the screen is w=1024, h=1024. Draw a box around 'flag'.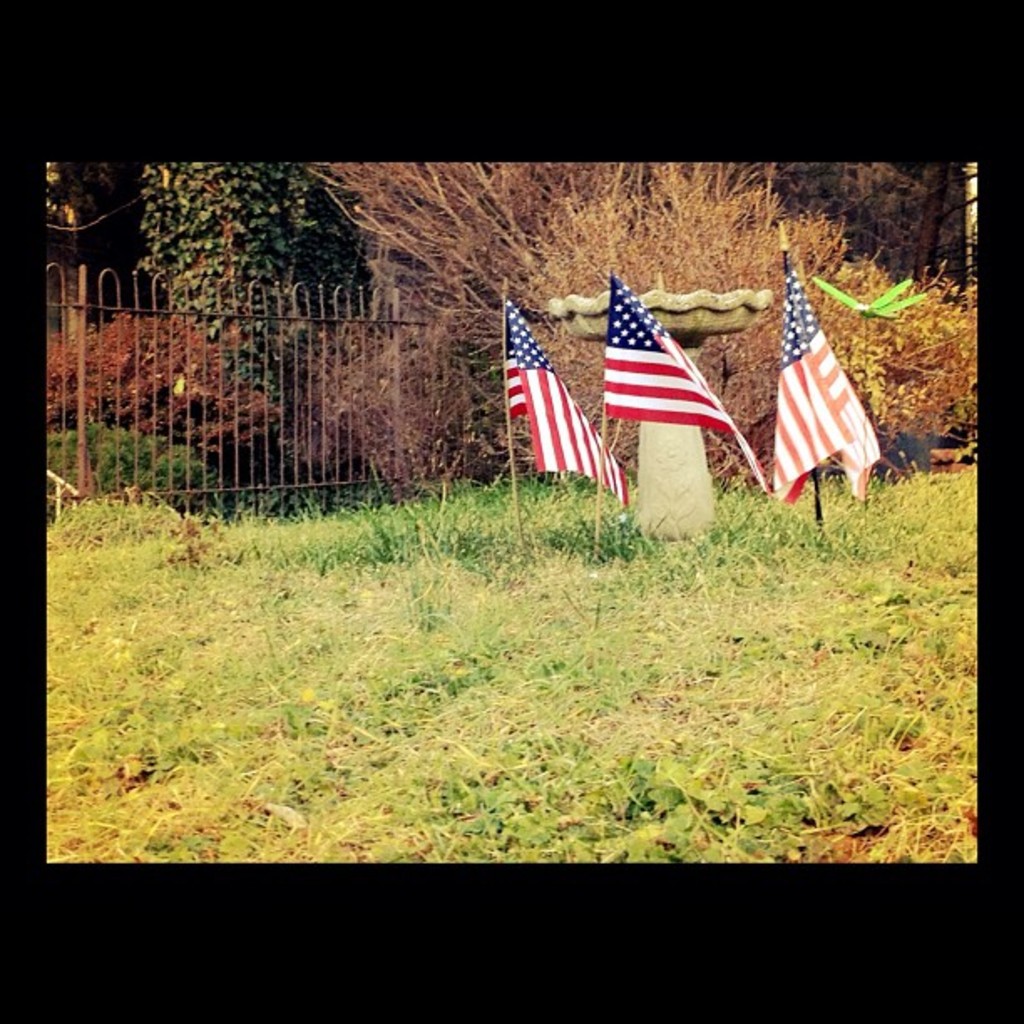
crop(768, 251, 883, 499).
